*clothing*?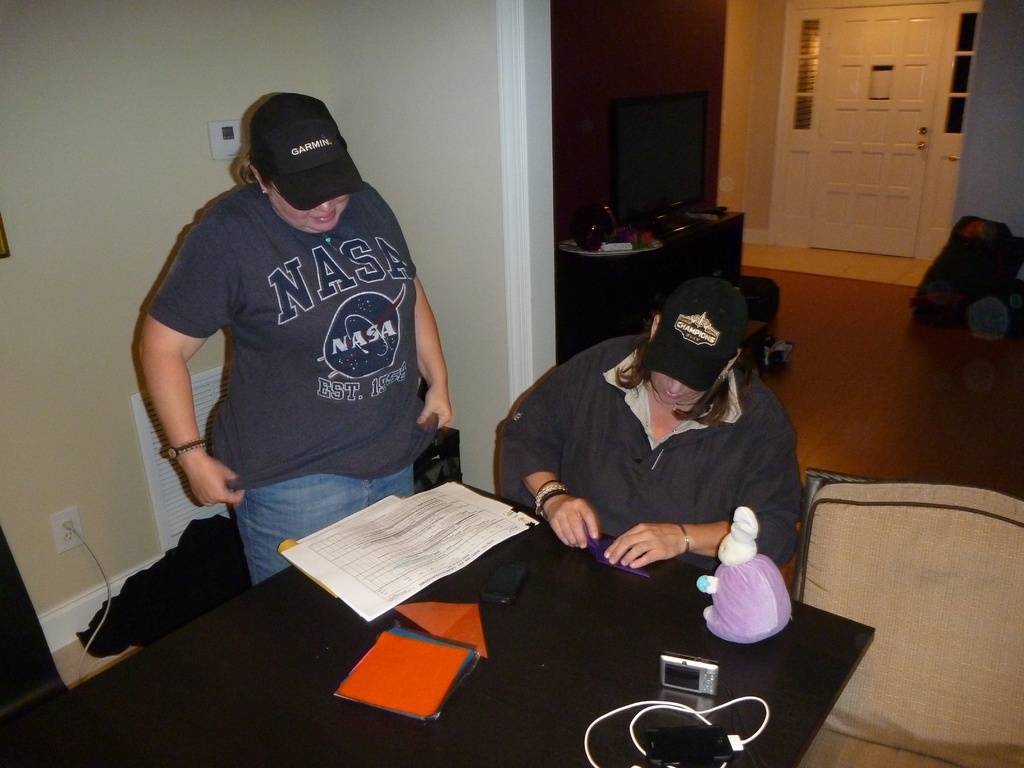
{"left": 144, "top": 120, "right": 452, "bottom": 573}
